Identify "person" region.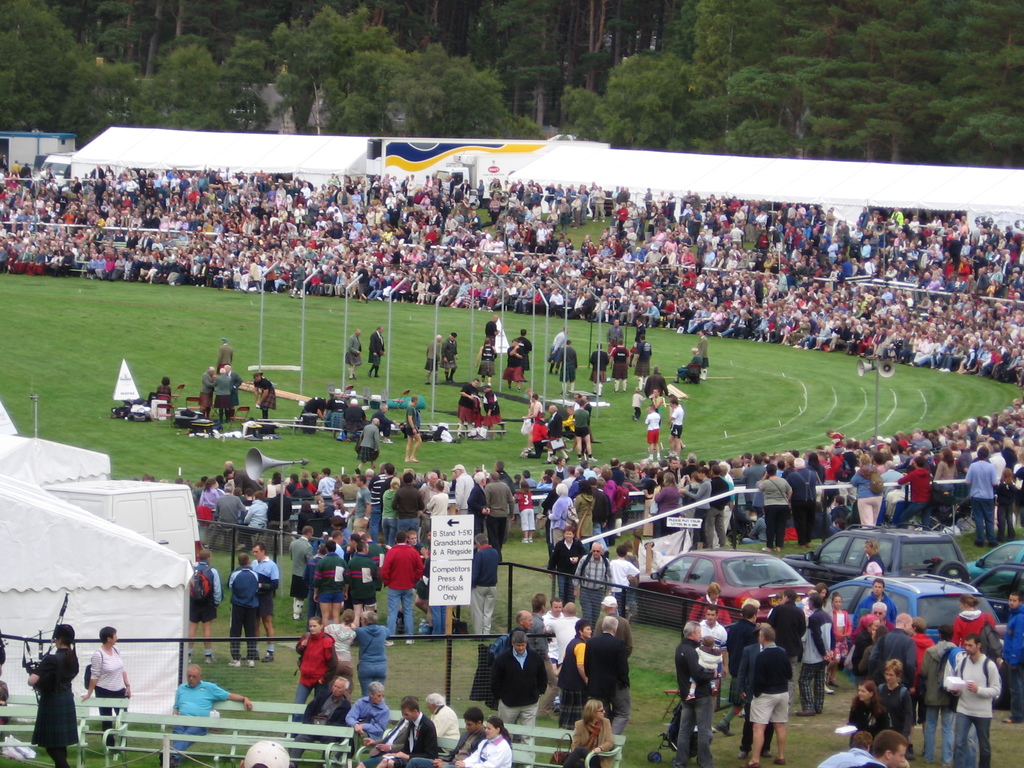
Region: pyautogui.locateOnScreen(936, 448, 956, 496).
